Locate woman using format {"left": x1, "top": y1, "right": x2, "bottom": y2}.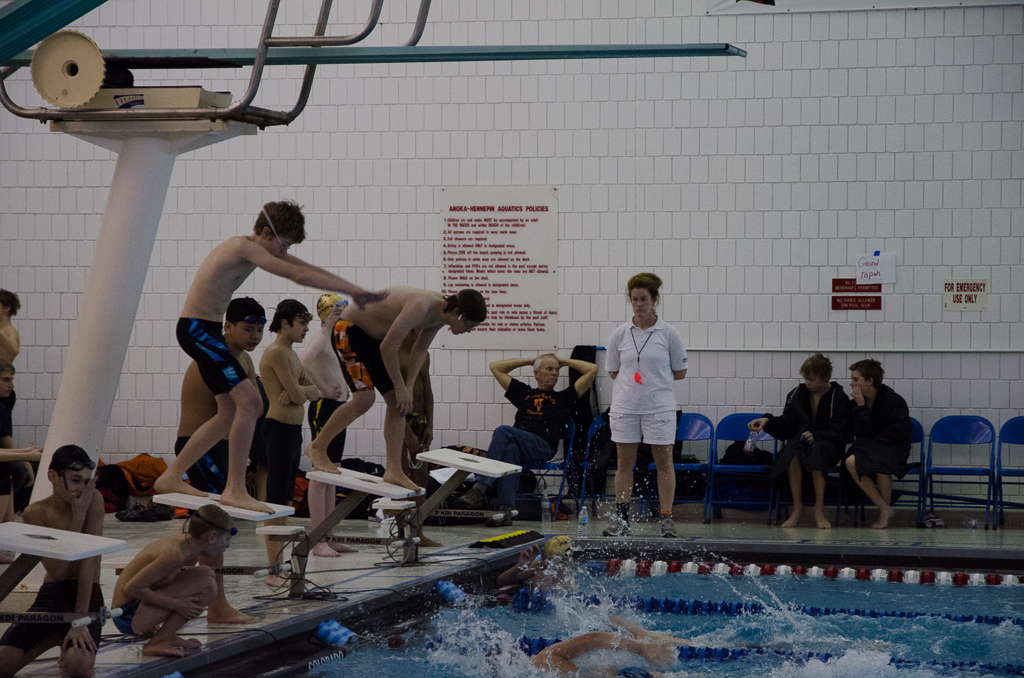
{"left": 601, "top": 272, "right": 704, "bottom": 518}.
